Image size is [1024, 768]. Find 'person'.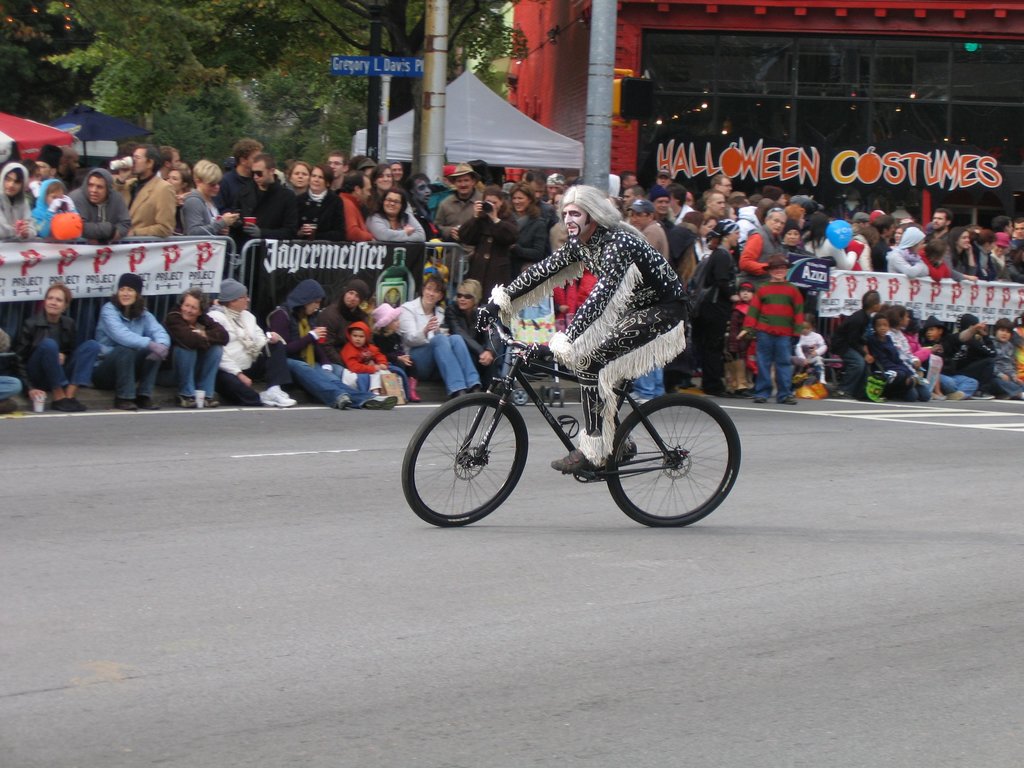
detection(209, 275, 296, 412).
